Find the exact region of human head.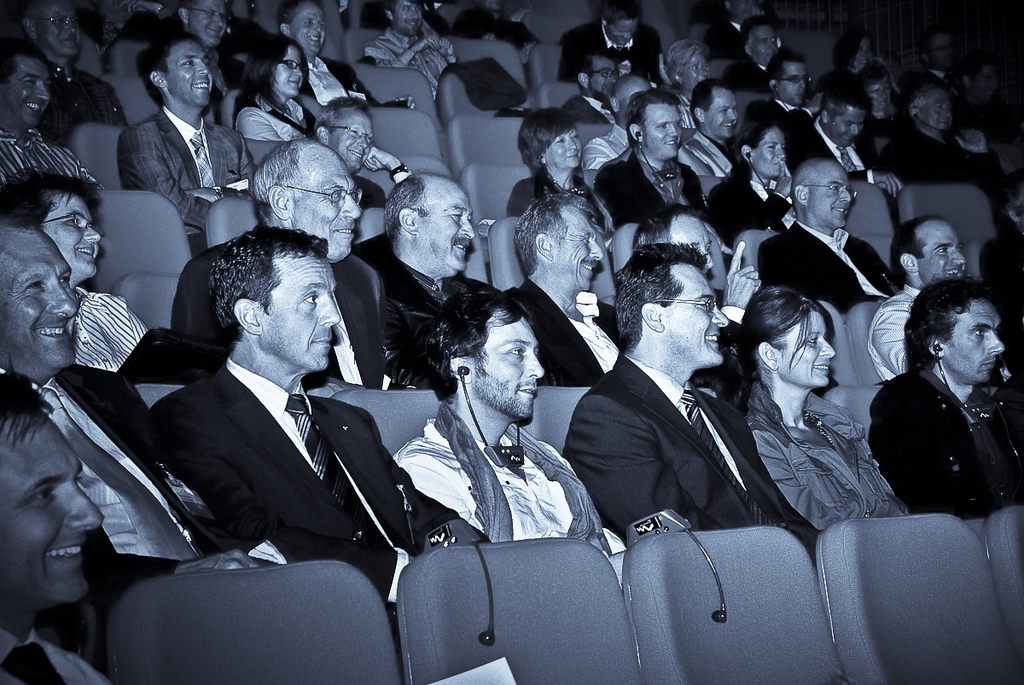
Exact region: {"left": 24, "top": 0, "right": 81, "bottom": 58}.
